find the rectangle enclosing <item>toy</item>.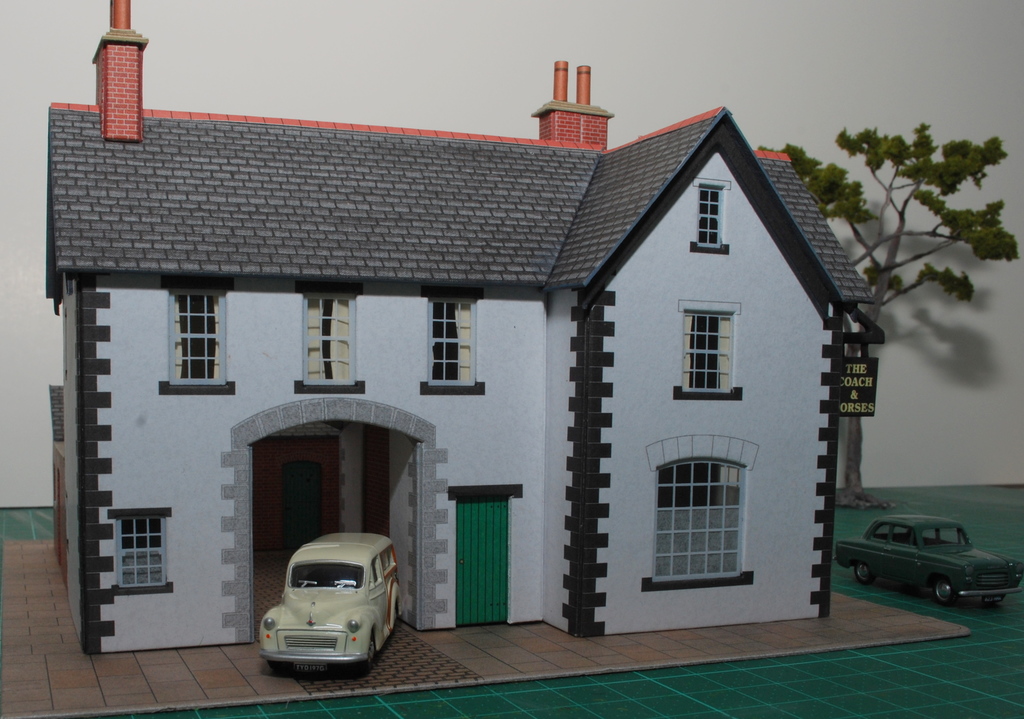
[left=835, top=513, right=1022, bottom=605].
